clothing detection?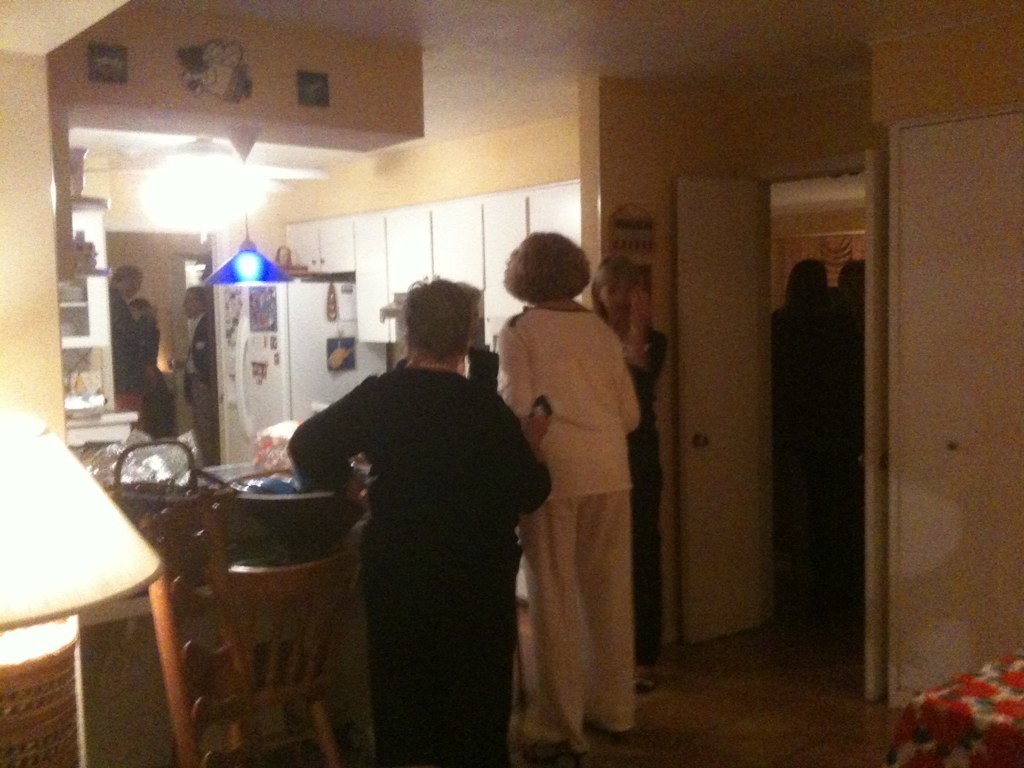
bbox=[773, 308, 860, 606]
